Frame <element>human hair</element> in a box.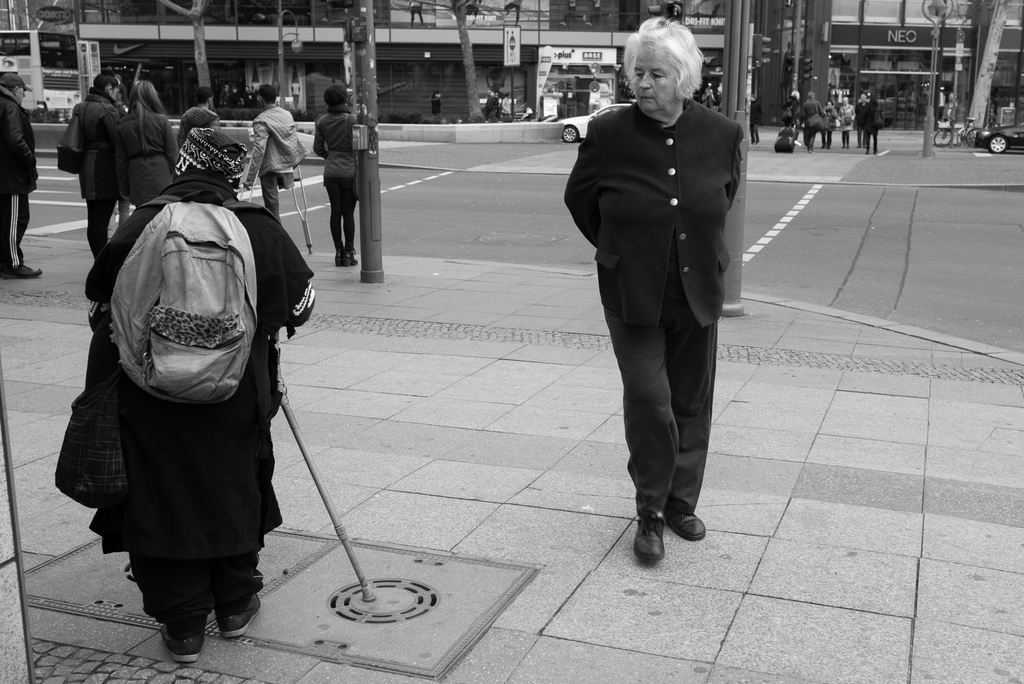
bbox=[842, 95, 852, 101].
